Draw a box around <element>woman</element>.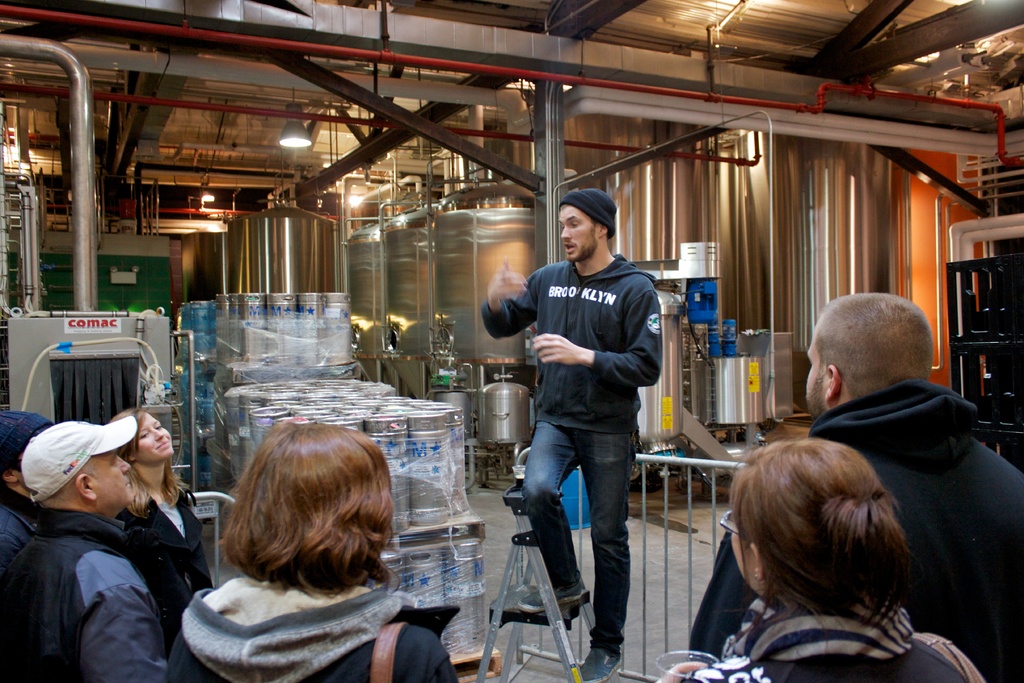
bbox(107, 407, 216, 654).
